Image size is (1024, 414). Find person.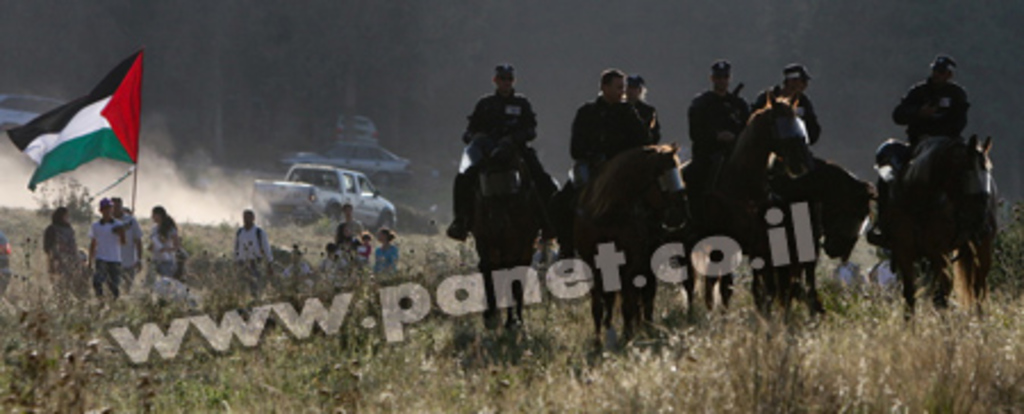
region(36, 202, 75, 262).
